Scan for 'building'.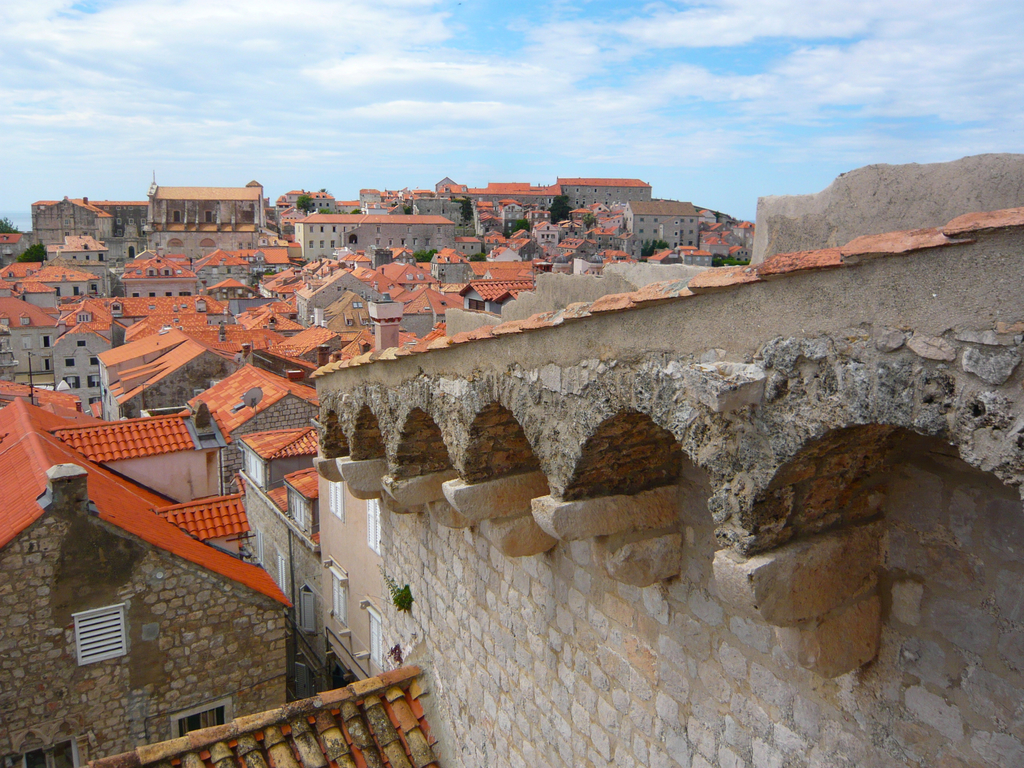
Scan result: l=554, t=177, r=653, b=212.
